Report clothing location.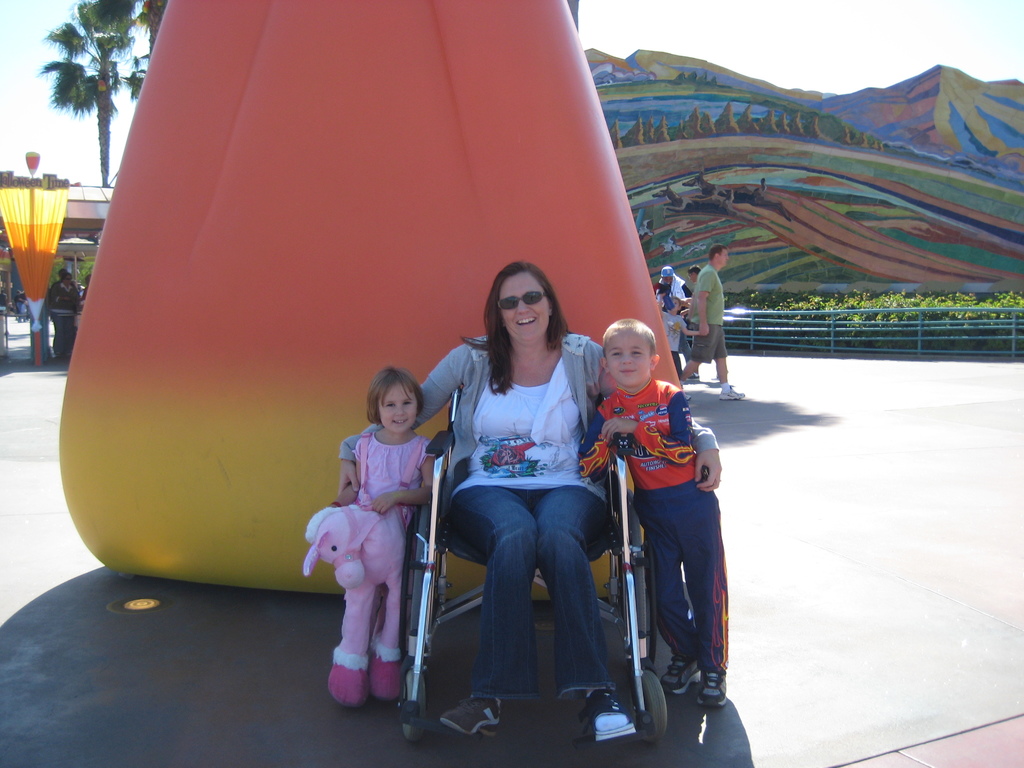
Report: 578:378:732:666.
